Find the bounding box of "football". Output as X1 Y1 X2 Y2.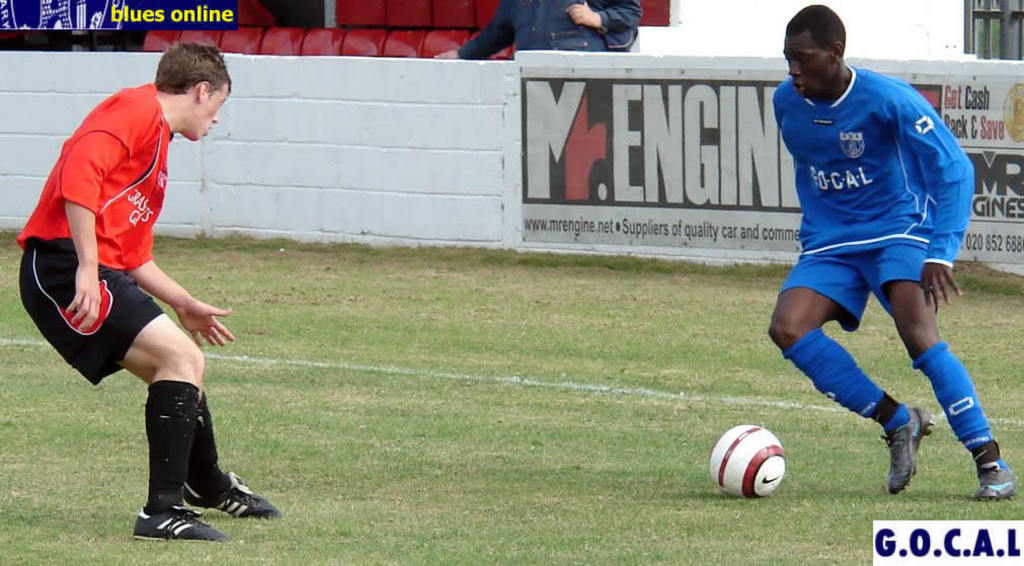
709 422 785 497.
